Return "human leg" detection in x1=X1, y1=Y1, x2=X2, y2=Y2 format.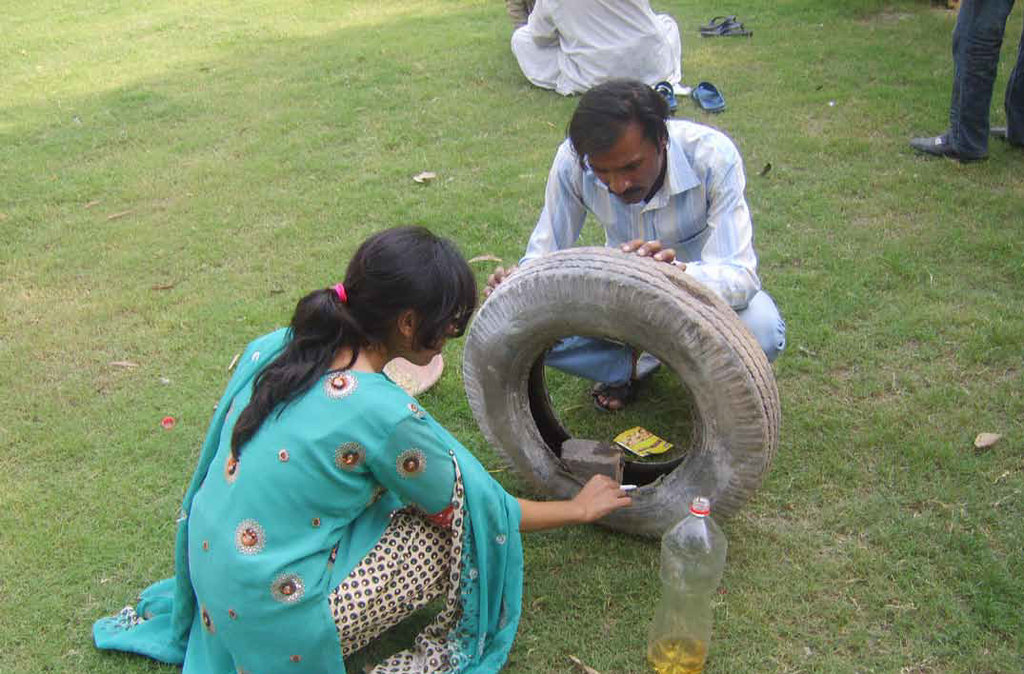
x1=742, y1=281, x2=782, y2=357.
